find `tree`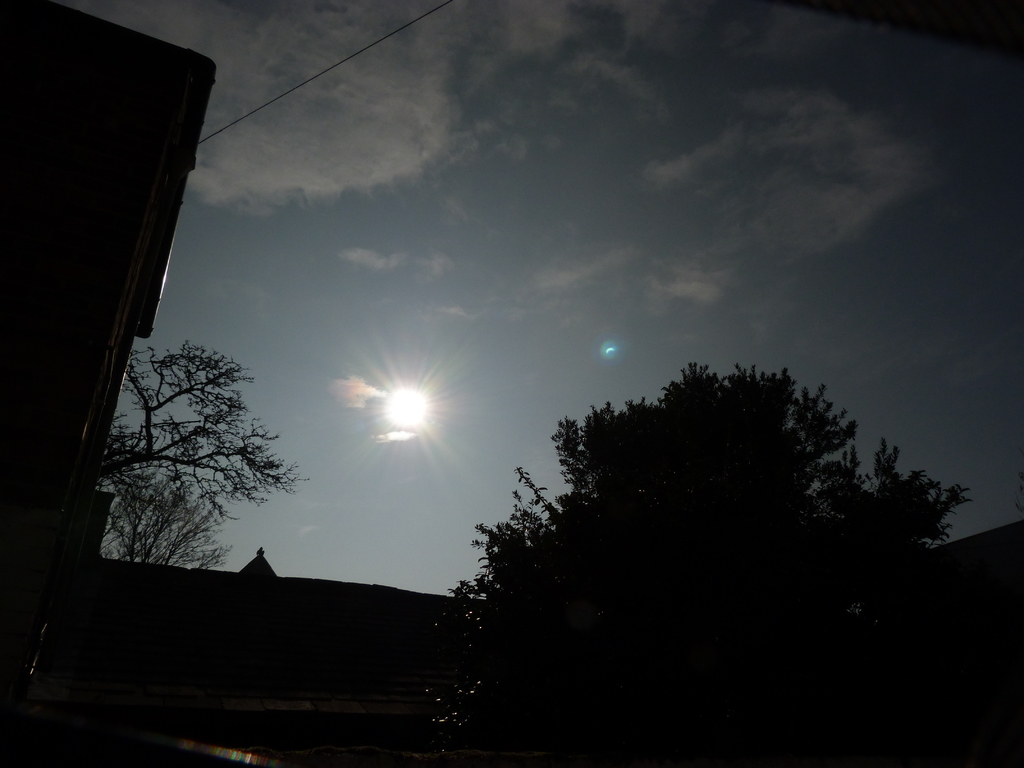
(x1=458, y1=342, x2=945, y2=710)
